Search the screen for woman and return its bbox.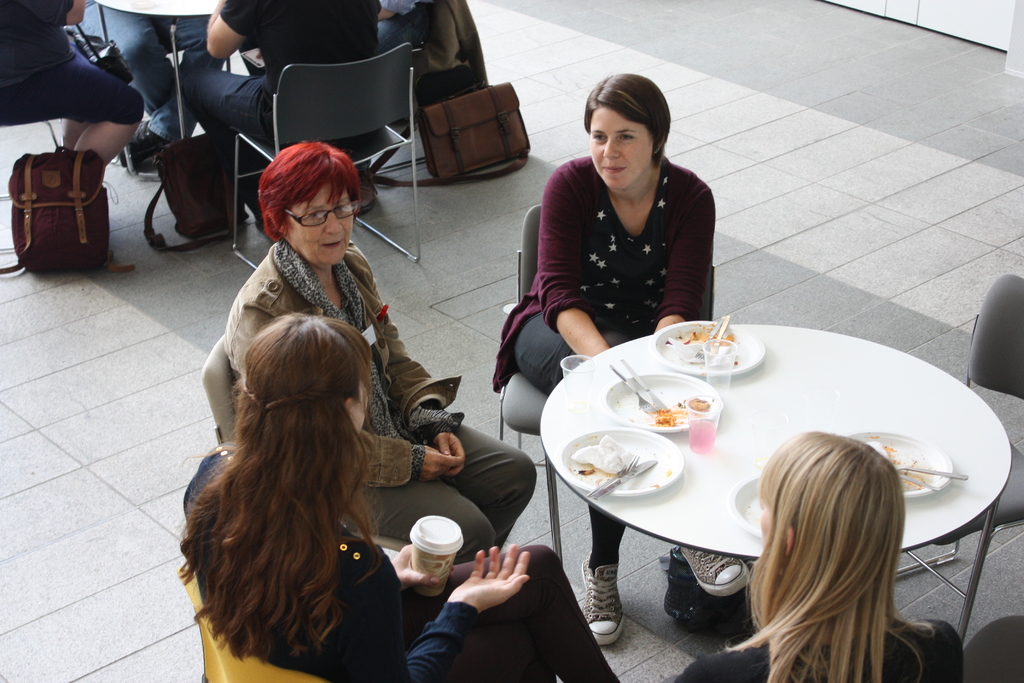
Found: [x1=492, y1=65, x2=761, y2=648].
